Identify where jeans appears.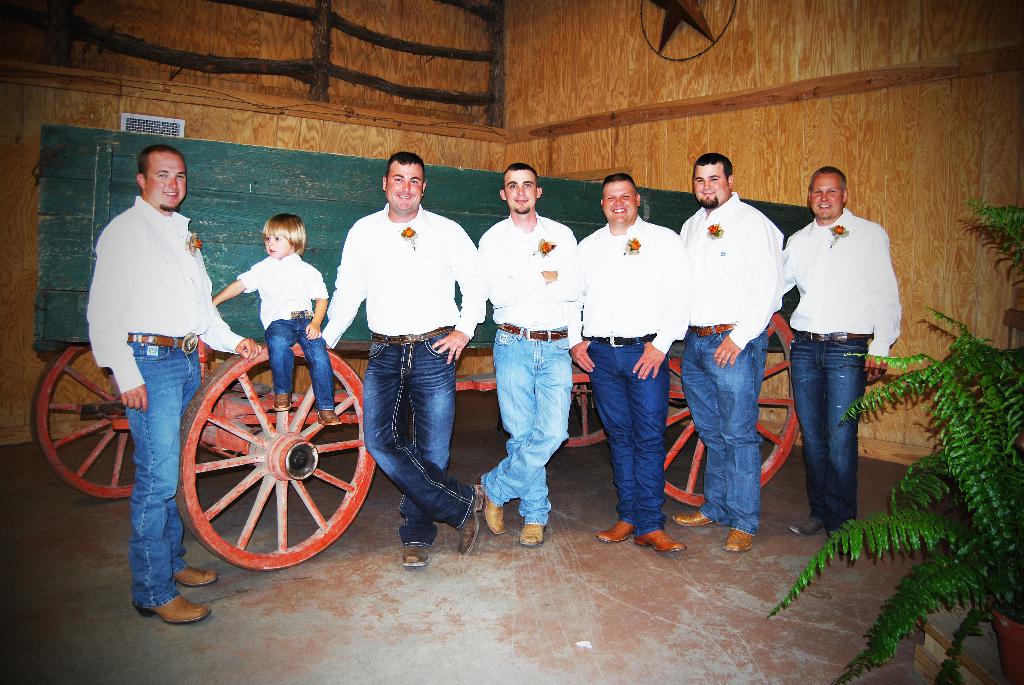
Appears at (x1=259, y1=307, x2=345, y2=413).
